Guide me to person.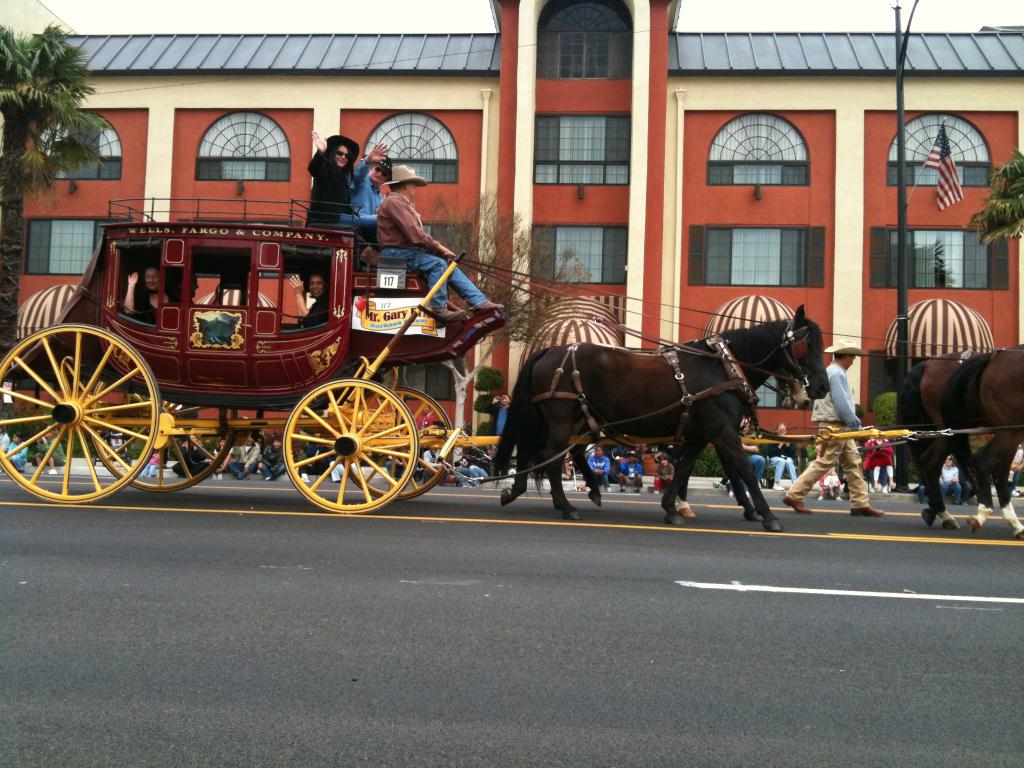
Guidance: <bbox>371, 159, 511, 331</bbox>.
